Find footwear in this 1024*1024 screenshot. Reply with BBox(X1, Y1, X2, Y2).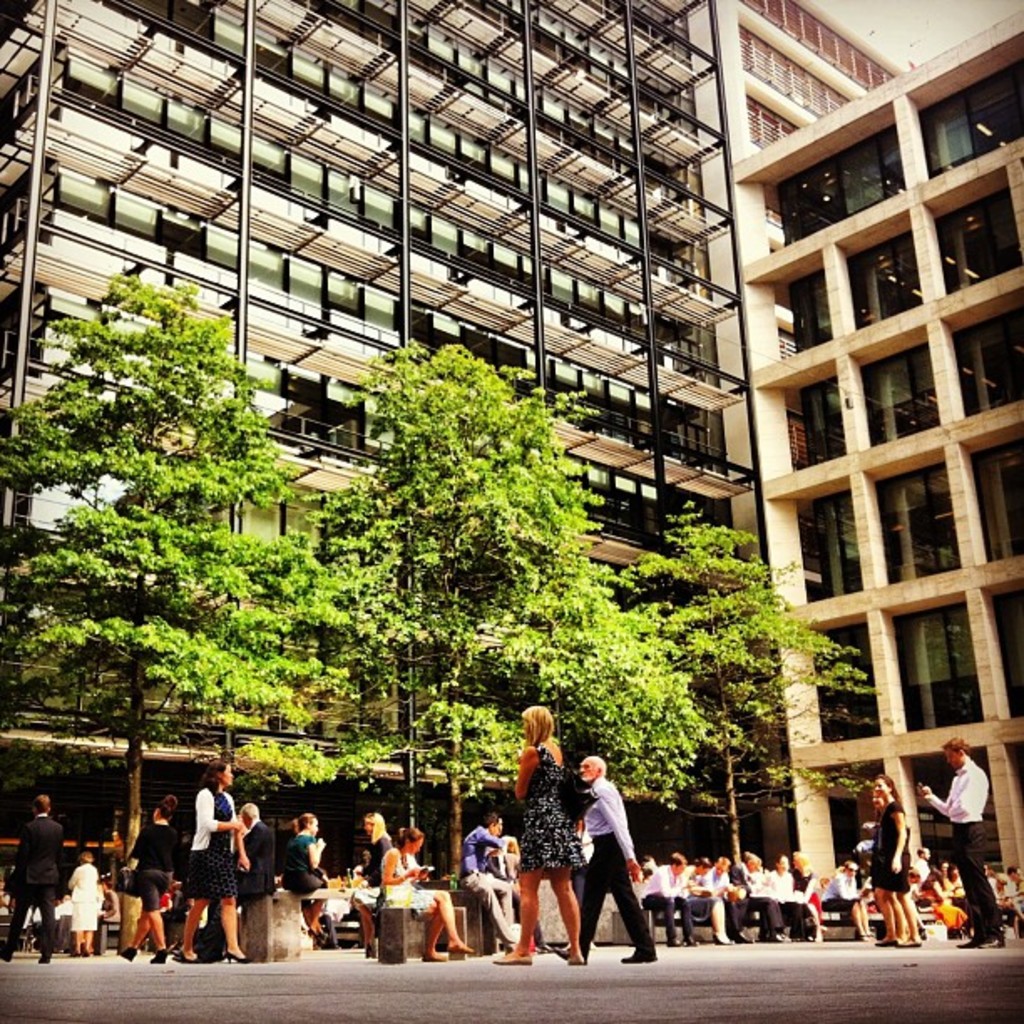
BBox(492, 954, 542, 965).
